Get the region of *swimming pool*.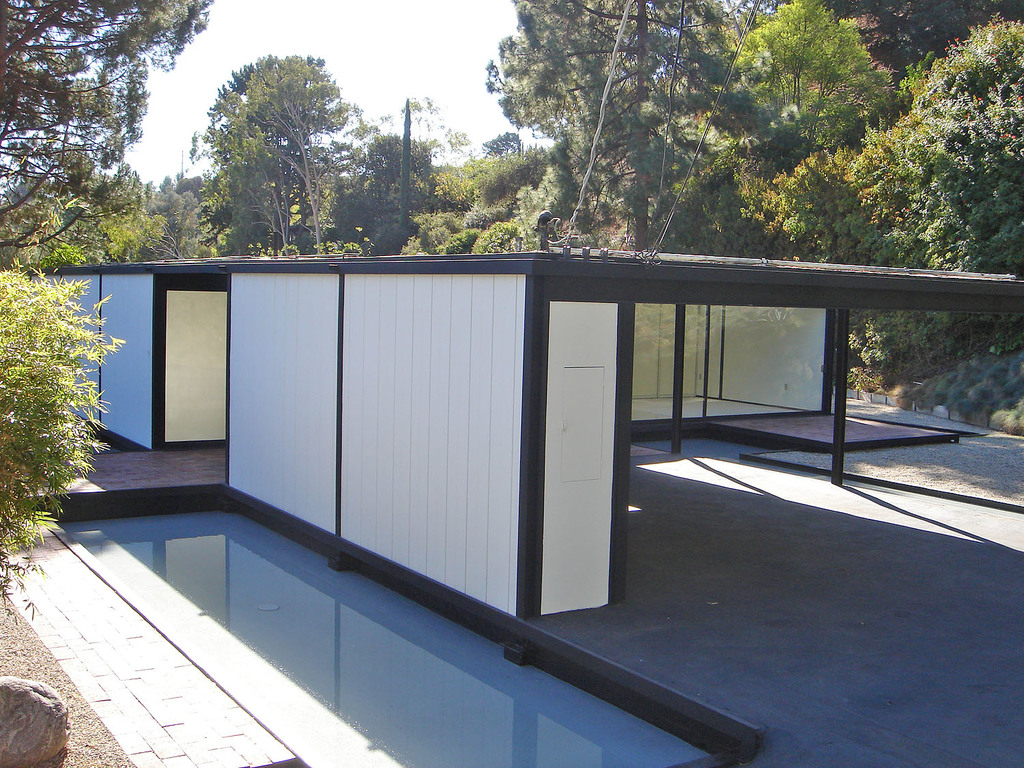
region(81, 498, 724, 767).
